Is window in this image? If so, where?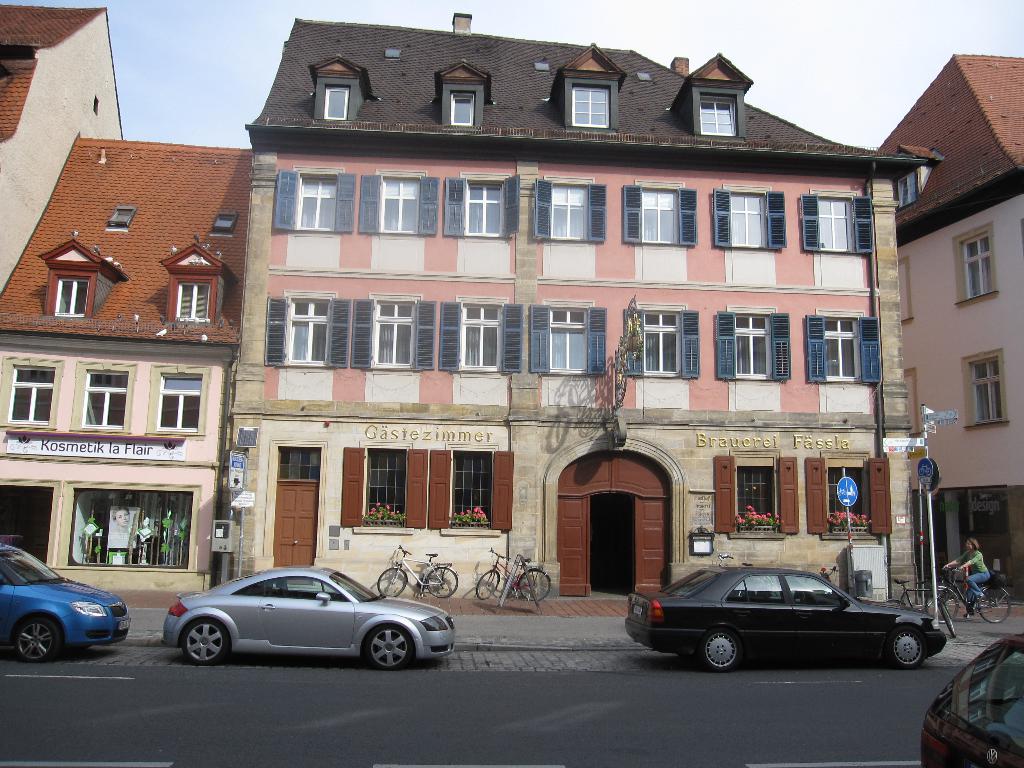
Yes, at BBox(452, 449, 492, 524).
